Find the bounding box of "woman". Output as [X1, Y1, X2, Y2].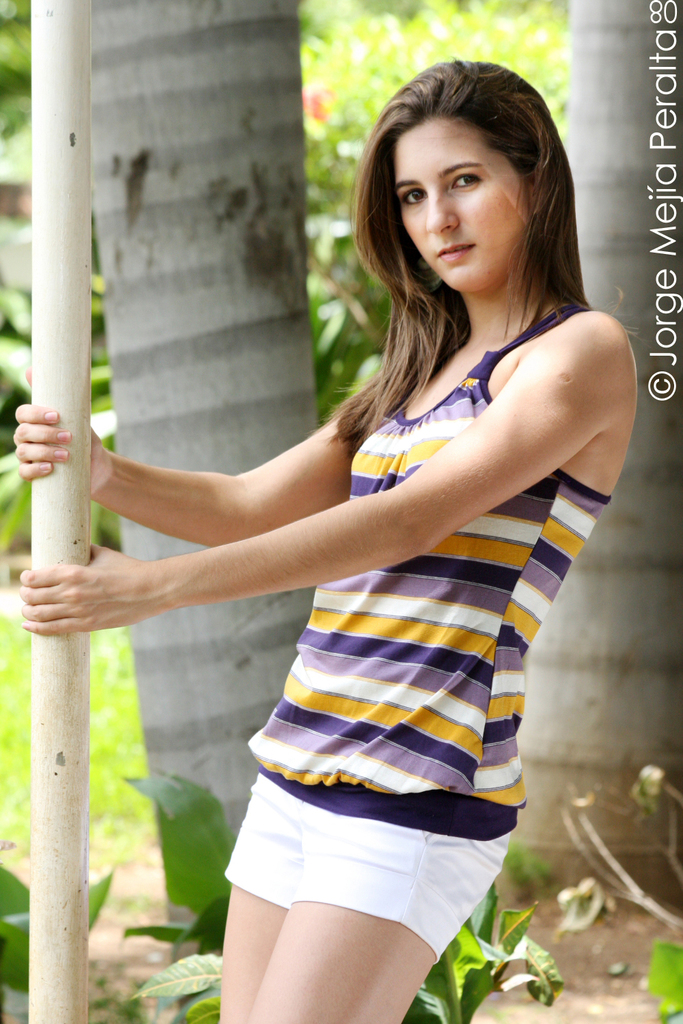
[184, 76, 653, 1019].
